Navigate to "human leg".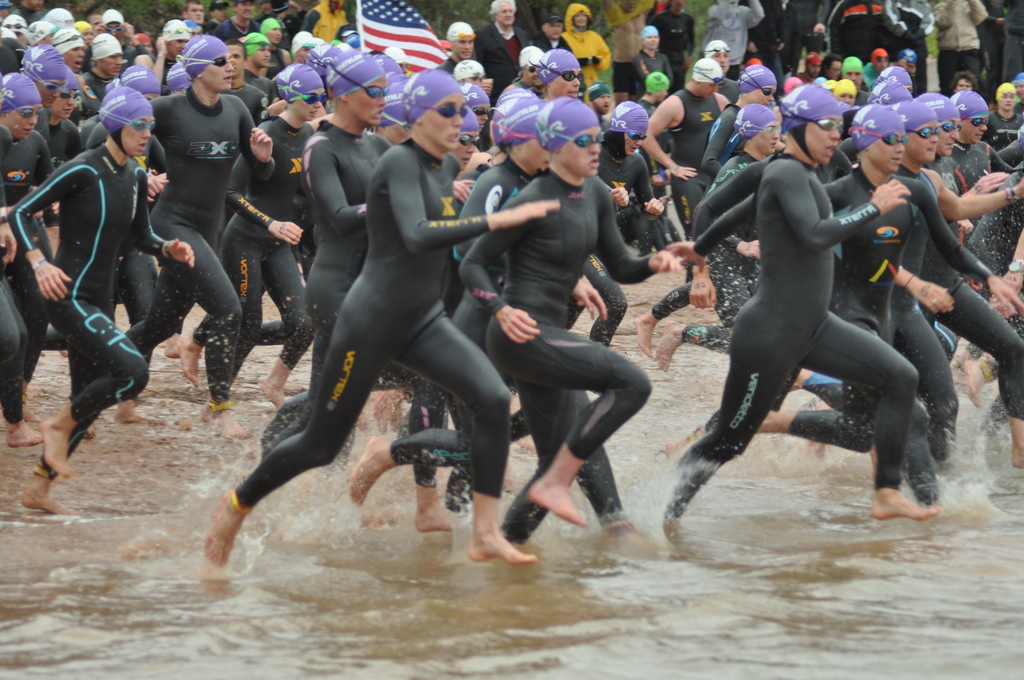
Navigation target: [left=489, top=324, right=643, bottom=517].
